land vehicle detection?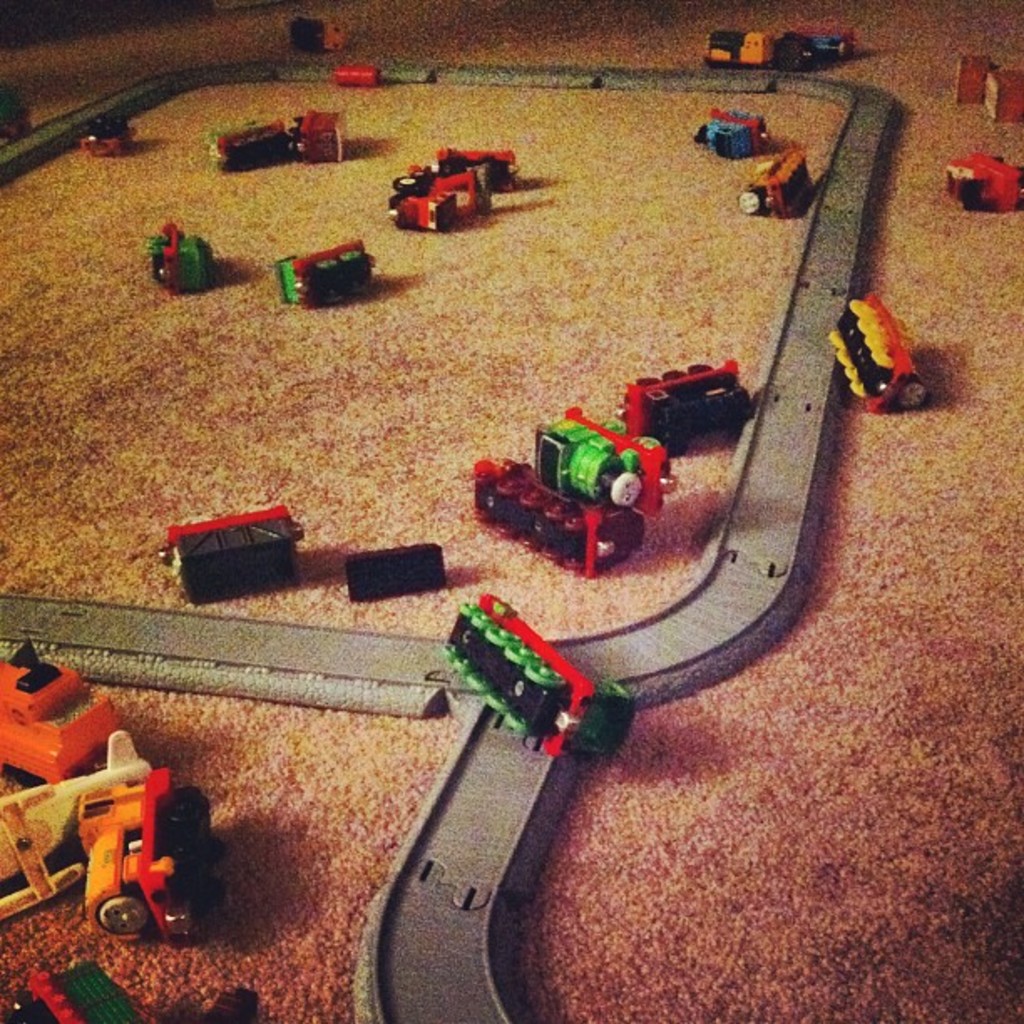
<bbox>273, 243, 376, 311</bbox>
